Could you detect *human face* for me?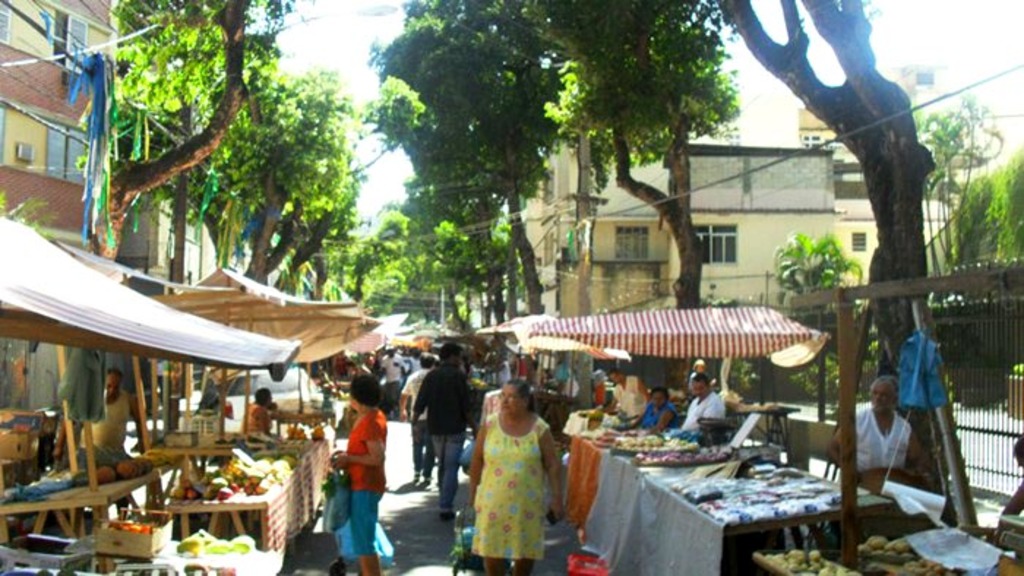
Detection result: Rect(875, 380, 901, 406).
